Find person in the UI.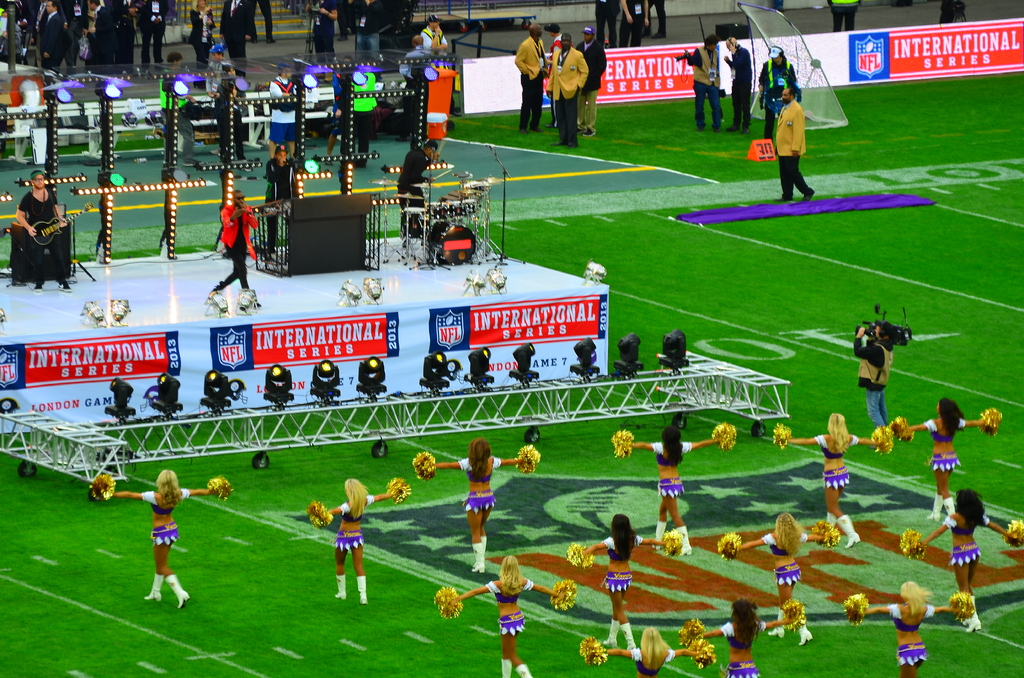
UI element at bbox(107, 467, 220, 612).
